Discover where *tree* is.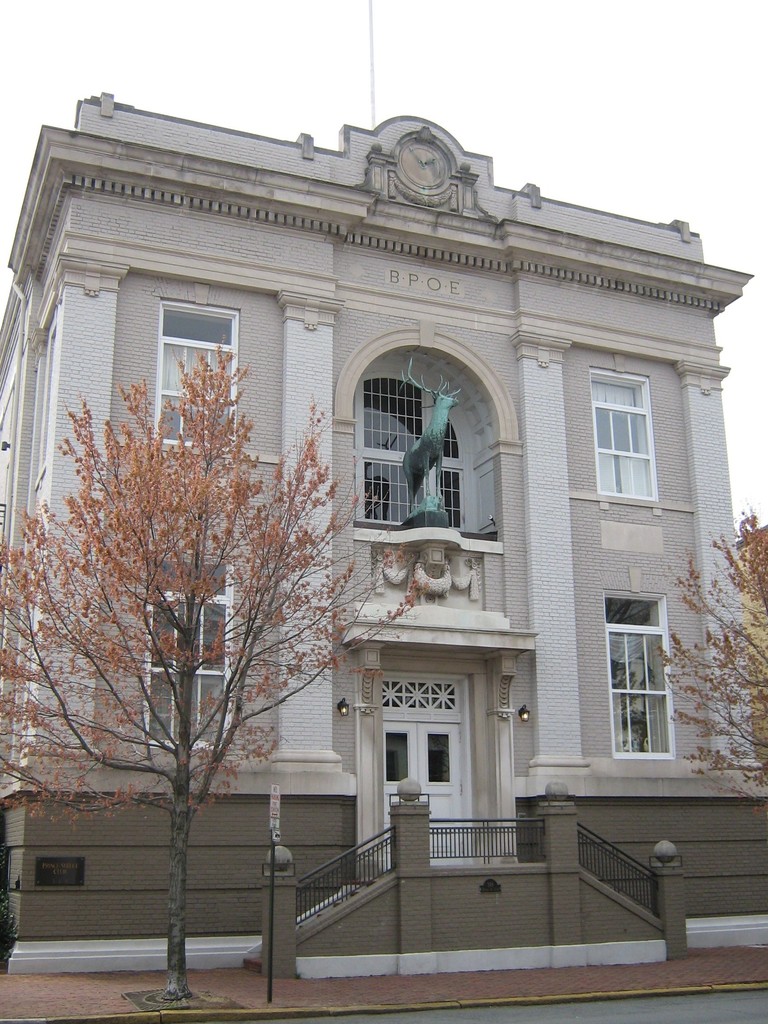
Discovered at [x1=0, y1=338, x2=429, y2=1012].
